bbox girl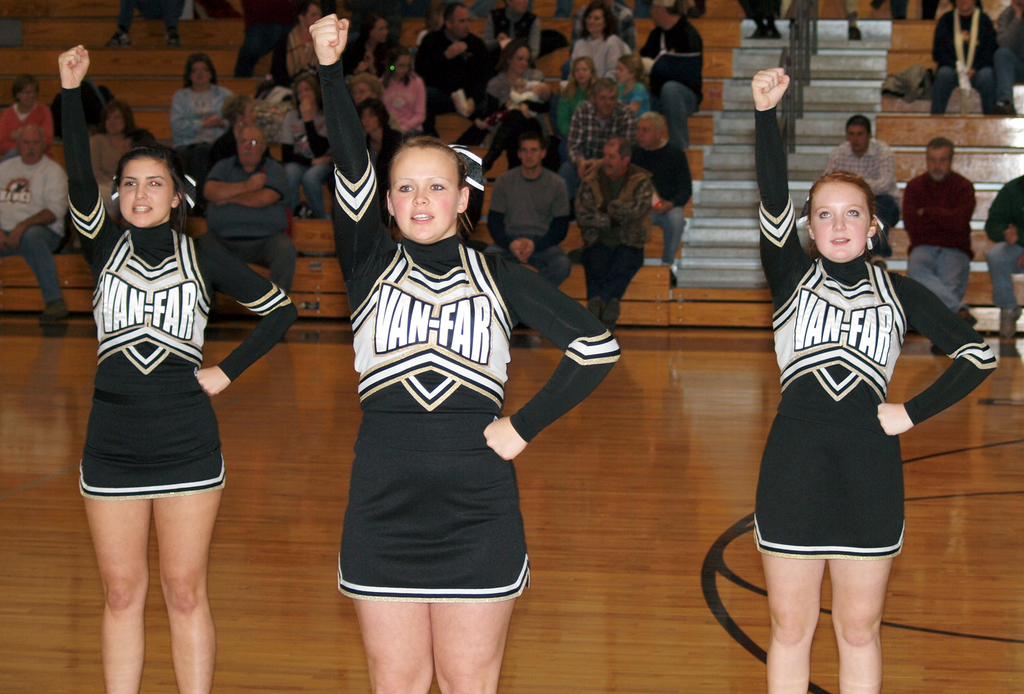
[611,52,653,122]
